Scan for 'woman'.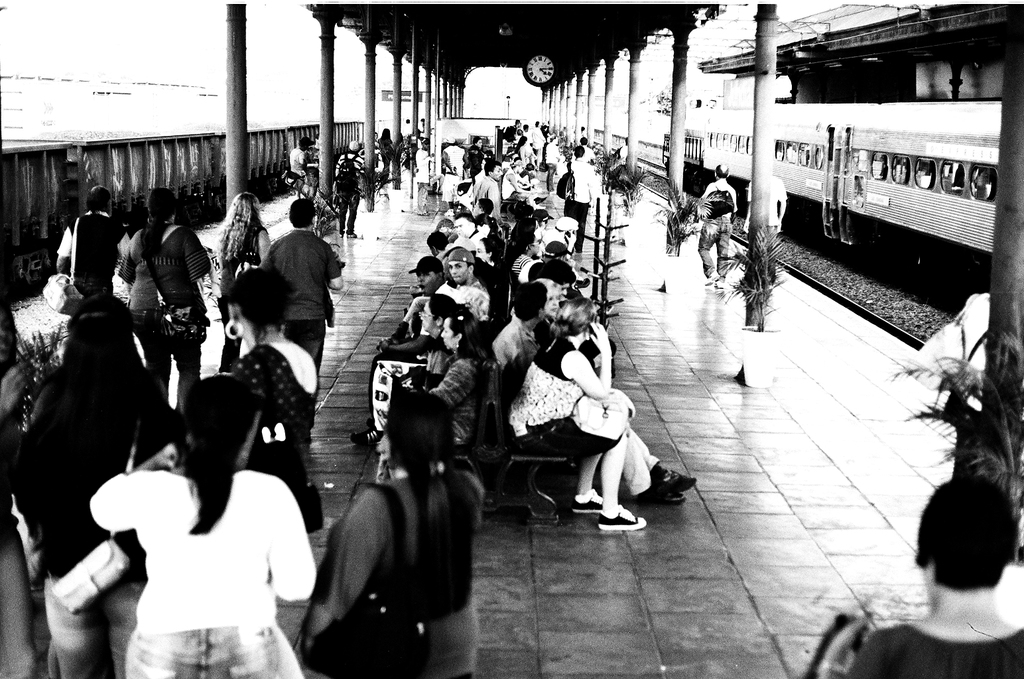
Scan result: [511, 305, 644, 536].
